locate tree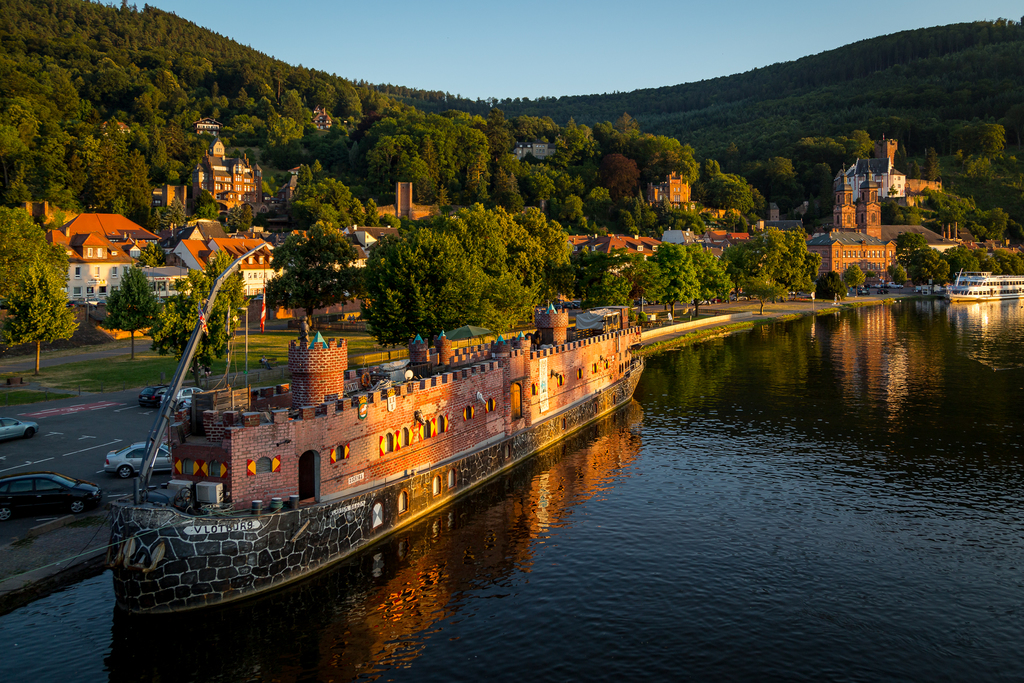
586:109:703:191
